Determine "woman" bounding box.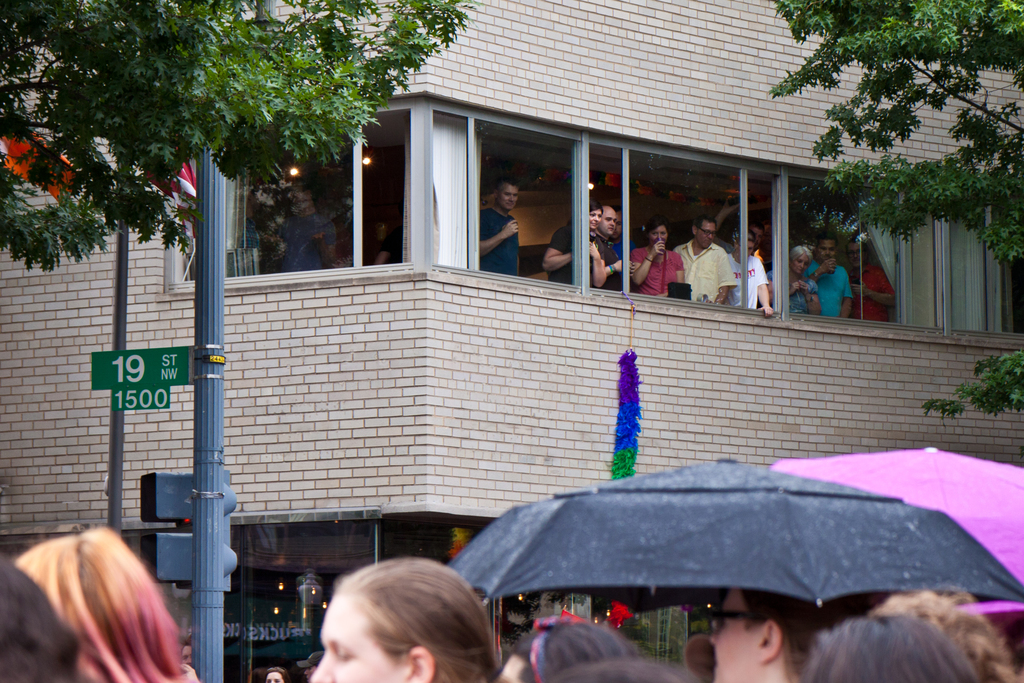
Determined: locate(769, 244, 817, 315).
